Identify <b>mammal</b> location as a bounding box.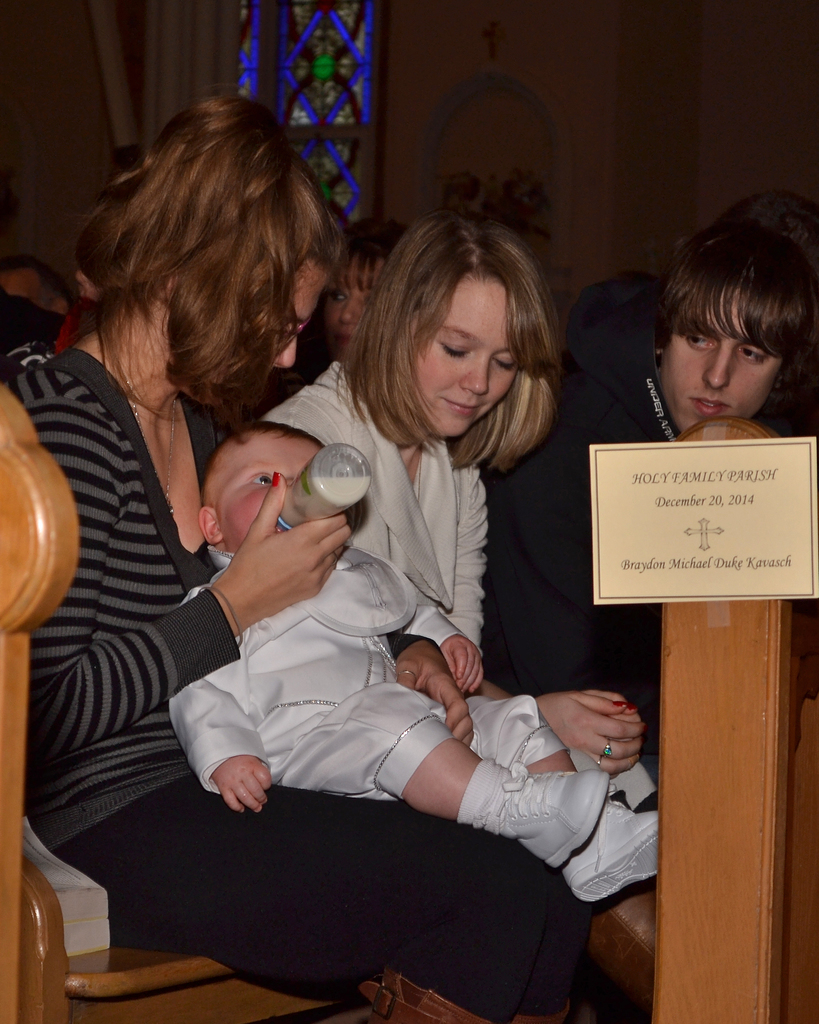
box=[0, 77, 668, 1021].
